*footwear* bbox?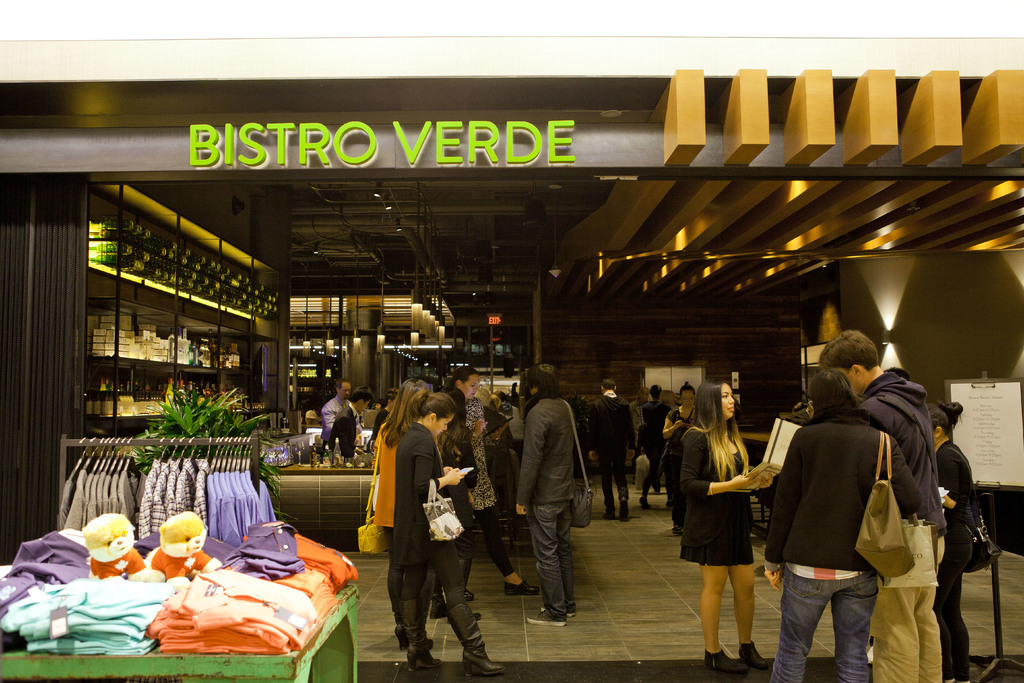
{"left": 619, "top": 513, "right": 630, "bottom": 520}
